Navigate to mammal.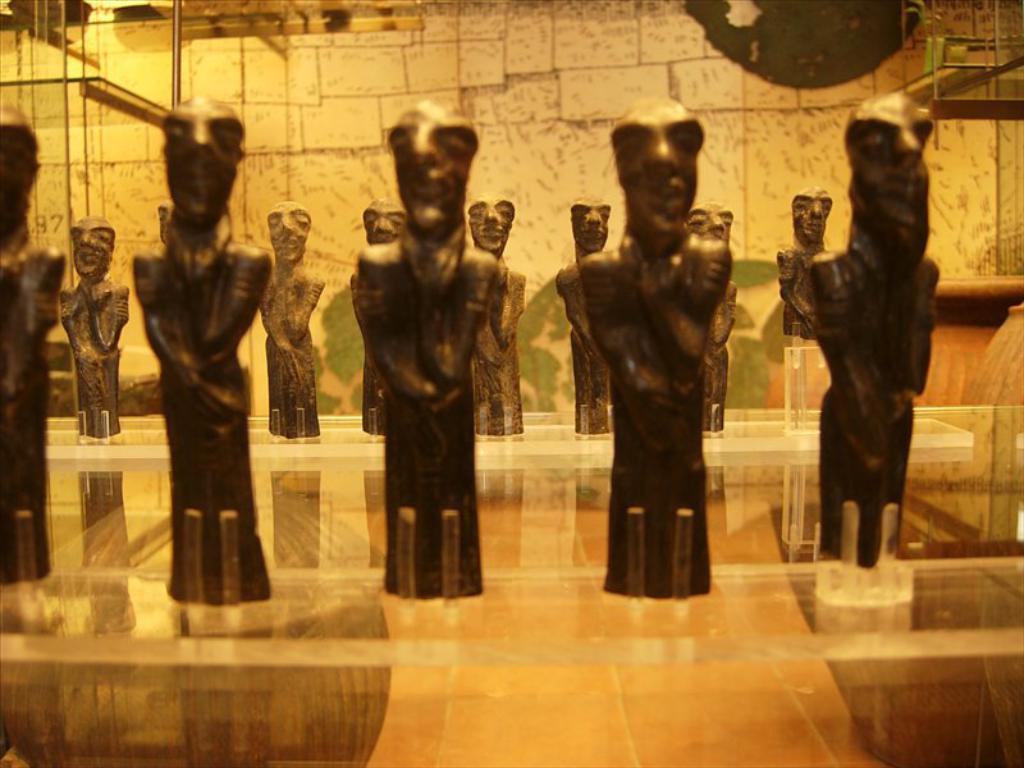
Navigation target: x1=257 y1=195 x2=328 y2=429.
